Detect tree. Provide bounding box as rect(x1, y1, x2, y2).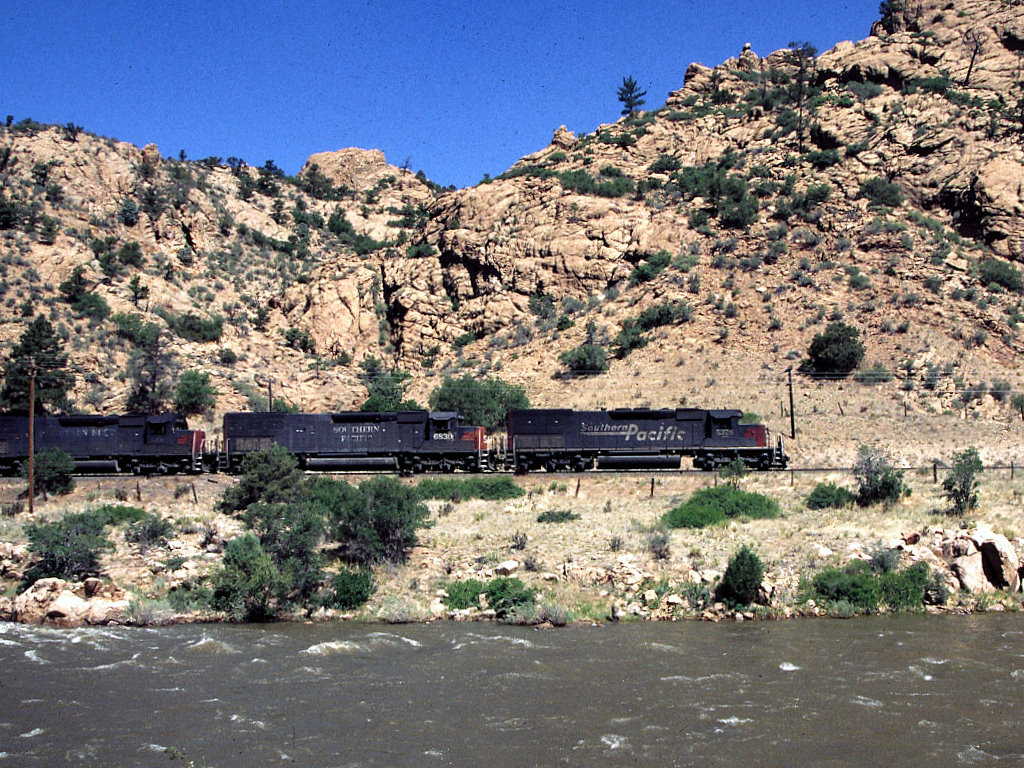
rect(195, 456, 335, 615).
